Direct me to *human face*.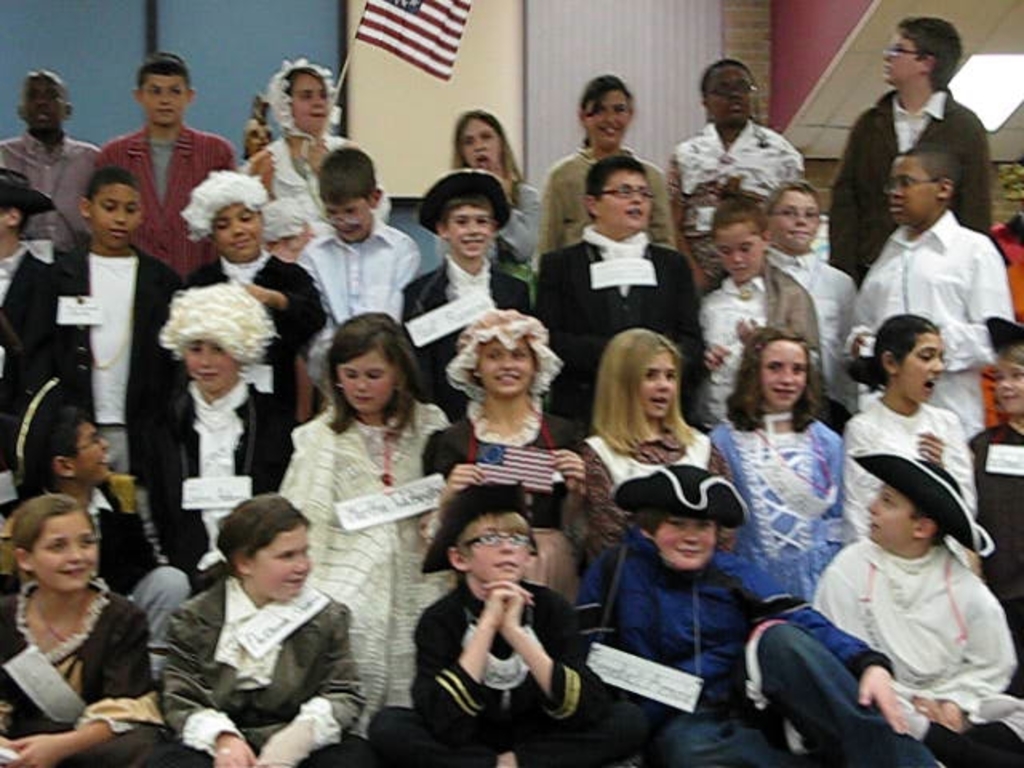
Direction: l=22, t=74, r=67, b=133.
